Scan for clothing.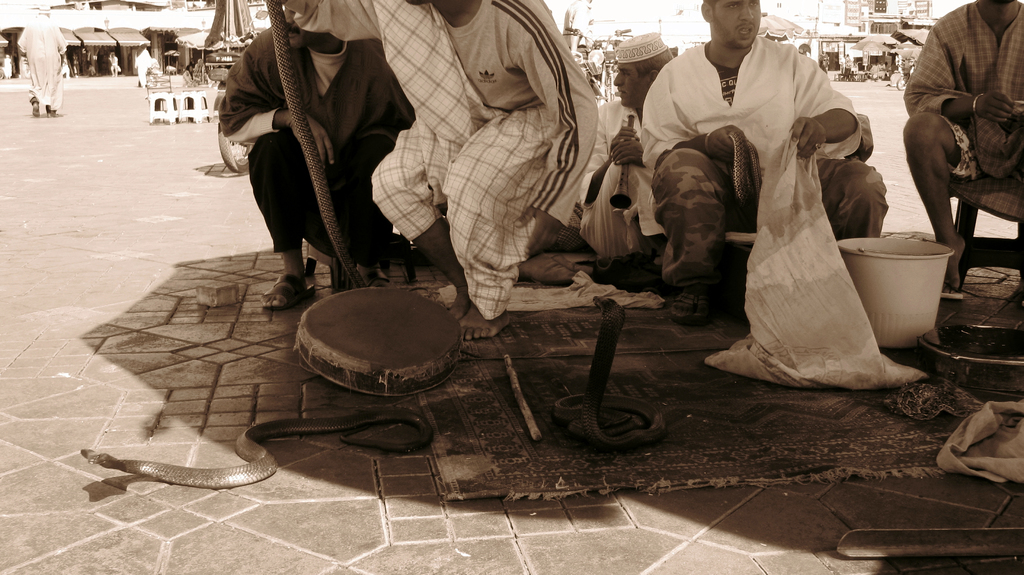
Scan result: [19, 13, 68, 109].
